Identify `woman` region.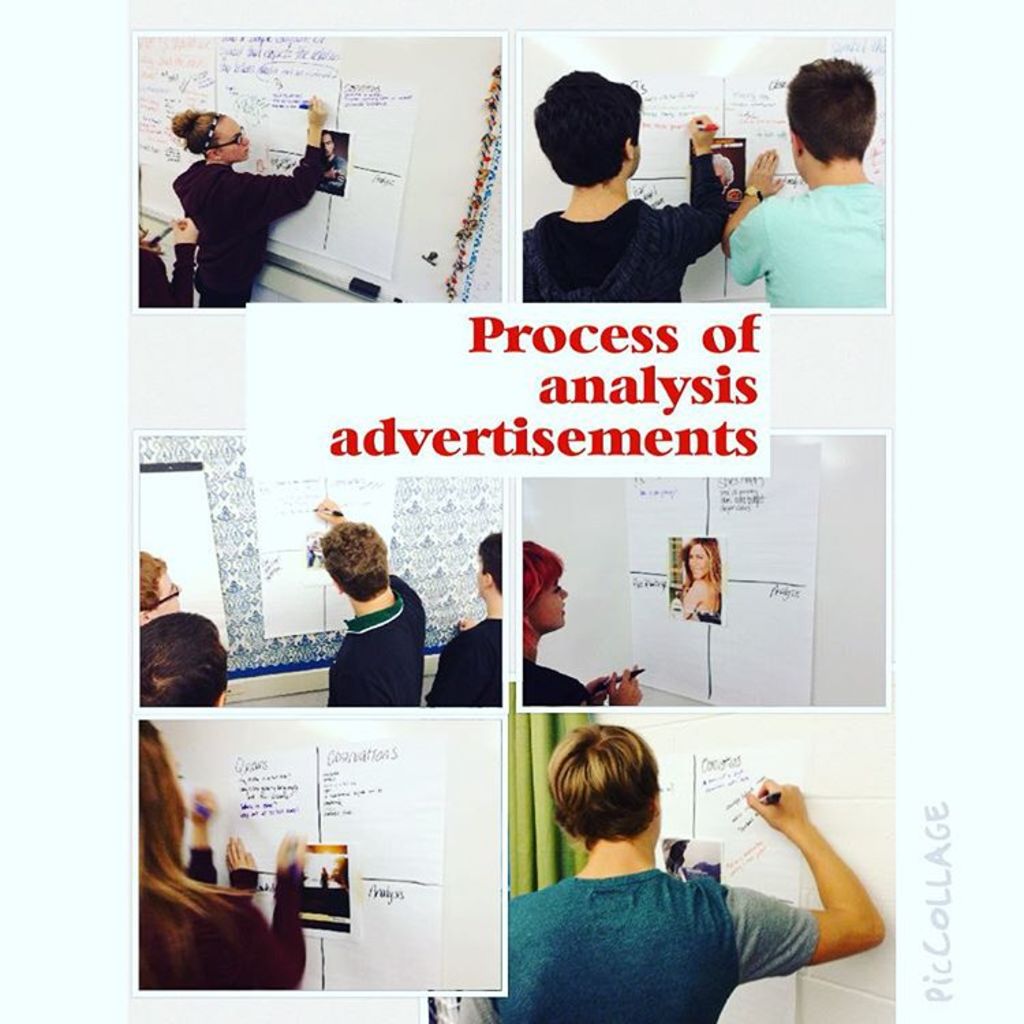
Region: pyautogui.locateOnScreen(143, 718, 311, 991).
